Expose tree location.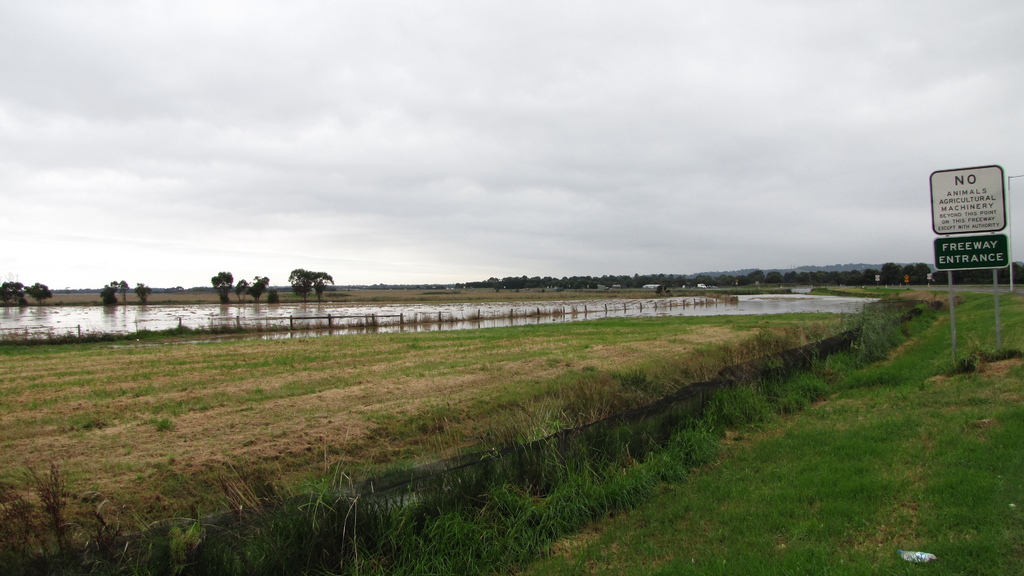
Exposed at (left=102, top=287, right=119, bottom=303).
